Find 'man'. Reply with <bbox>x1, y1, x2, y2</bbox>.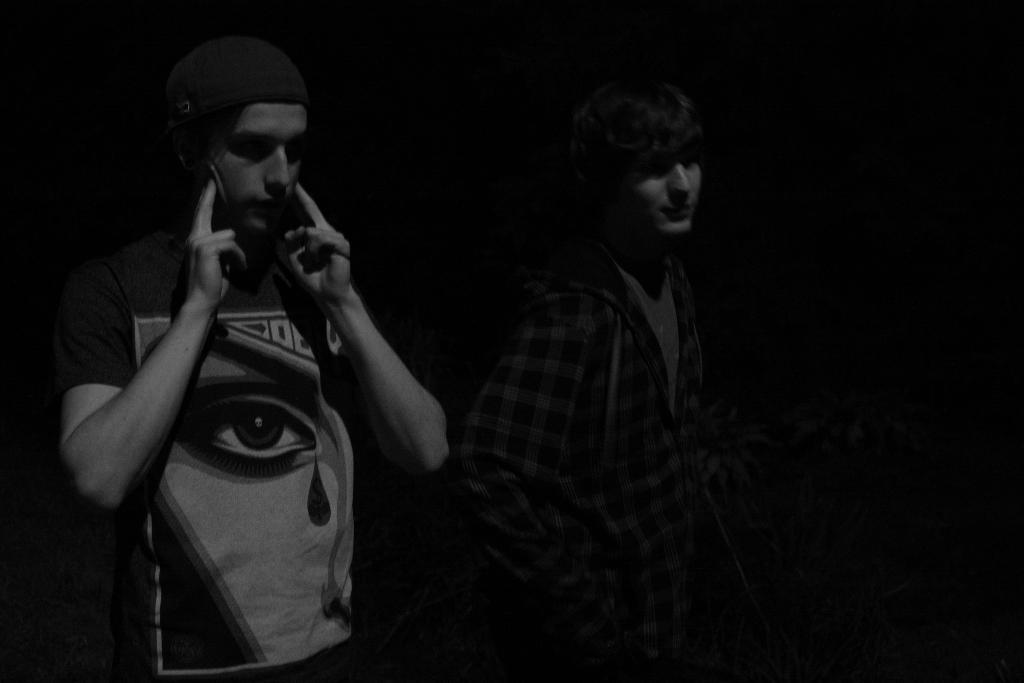
<bbox>52, 38, 472, 668</bbox>.
